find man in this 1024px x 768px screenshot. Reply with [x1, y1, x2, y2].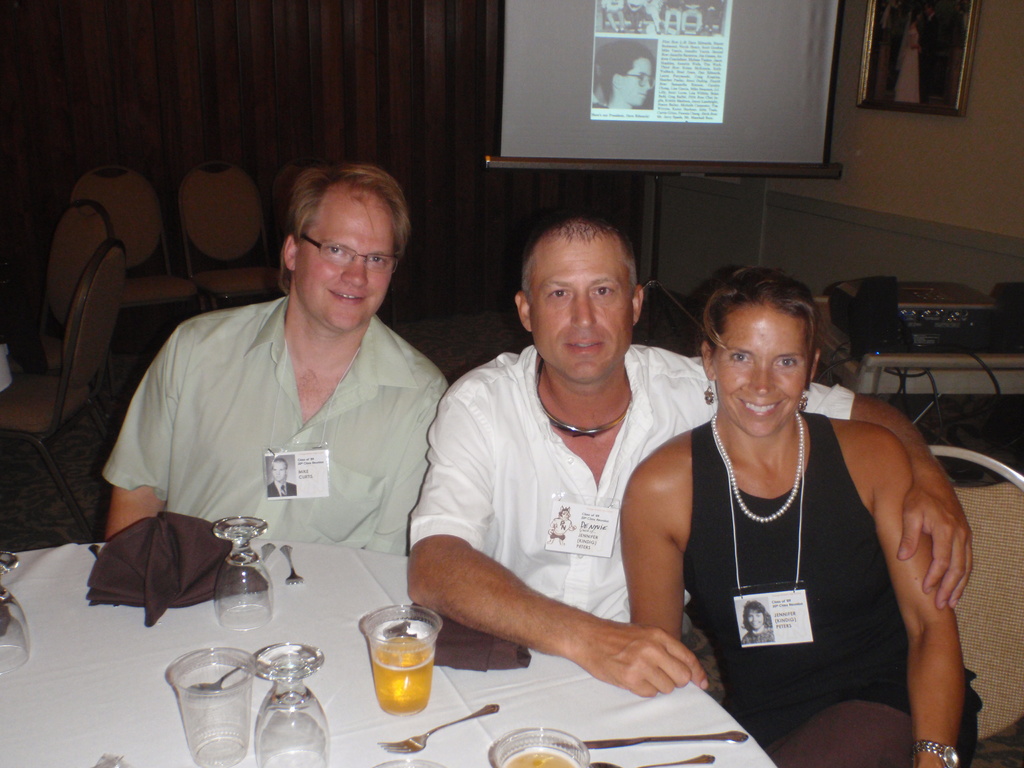
[95, 172, 451, 570].
